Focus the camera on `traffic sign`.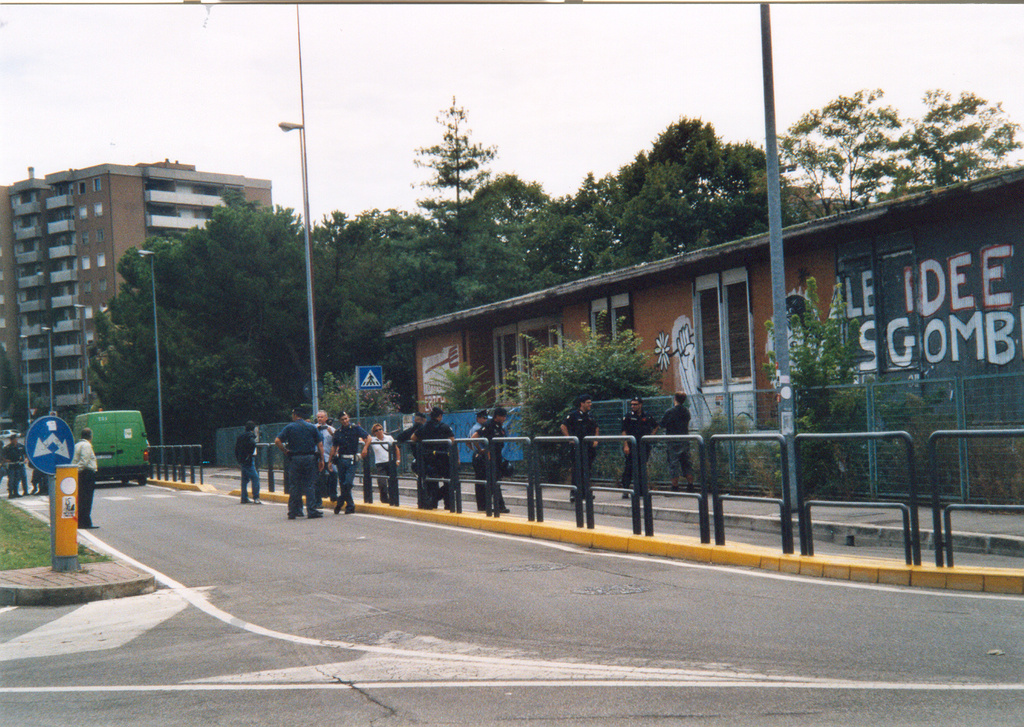
Focus region: rect(24, 416, 76, 474).
